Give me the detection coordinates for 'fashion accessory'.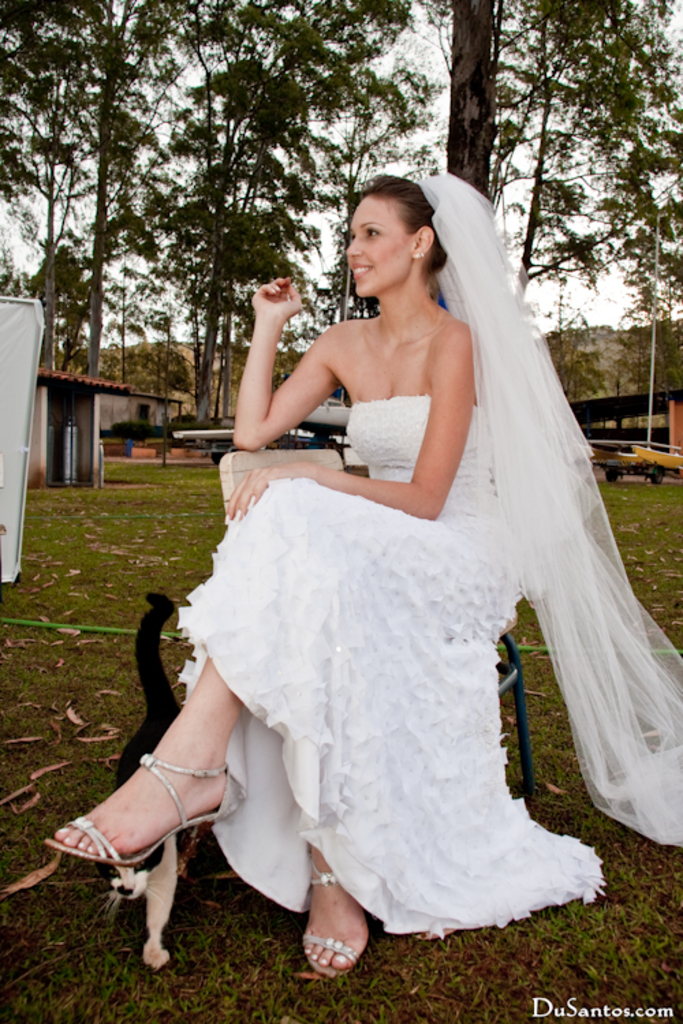
(x1=298, y1=845, x2=378, y2=979).
